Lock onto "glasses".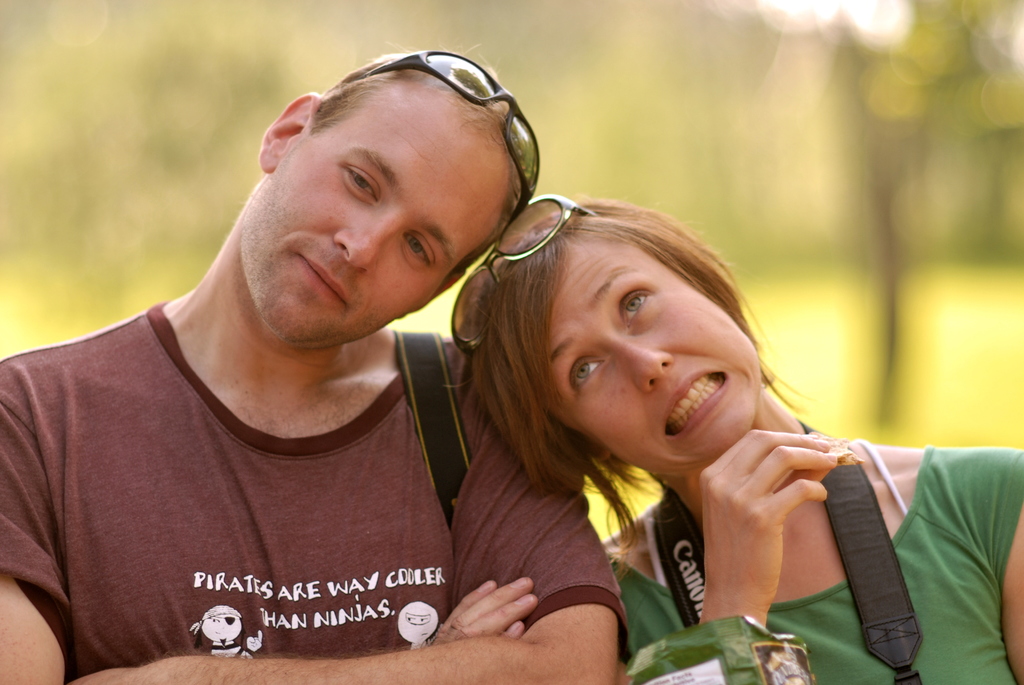
Locked: <bbox>447, 189, 605, 360</bbox>.
